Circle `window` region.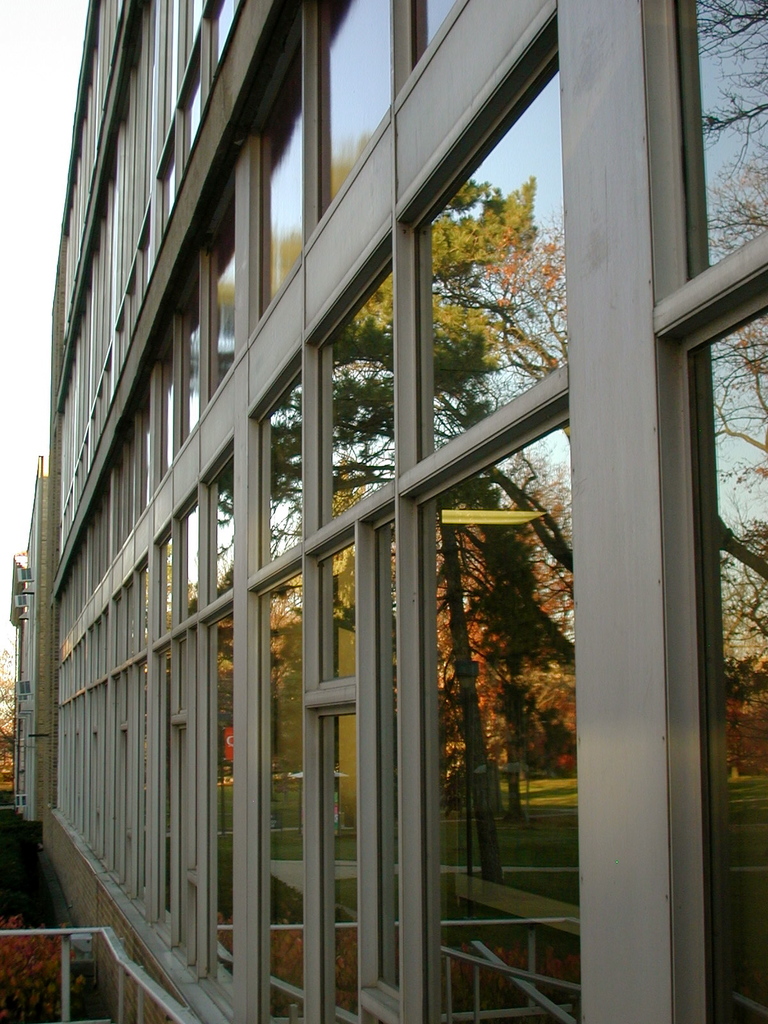
Region: <box>319,714,359,1023</box>.
